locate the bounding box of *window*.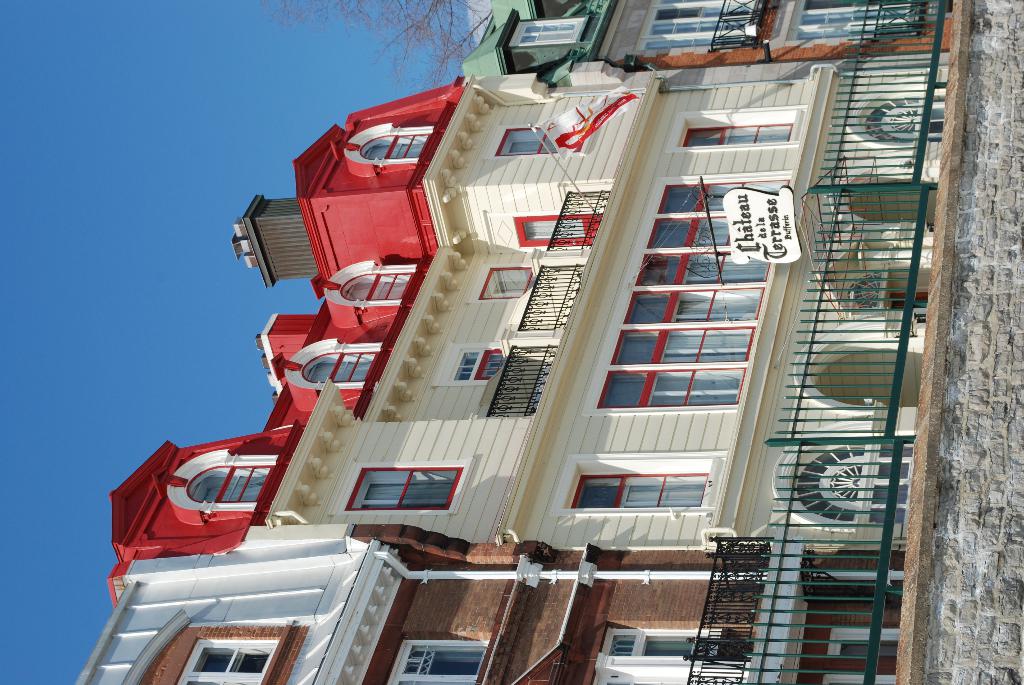
Bounding box: 178, 636, 276, 684.
